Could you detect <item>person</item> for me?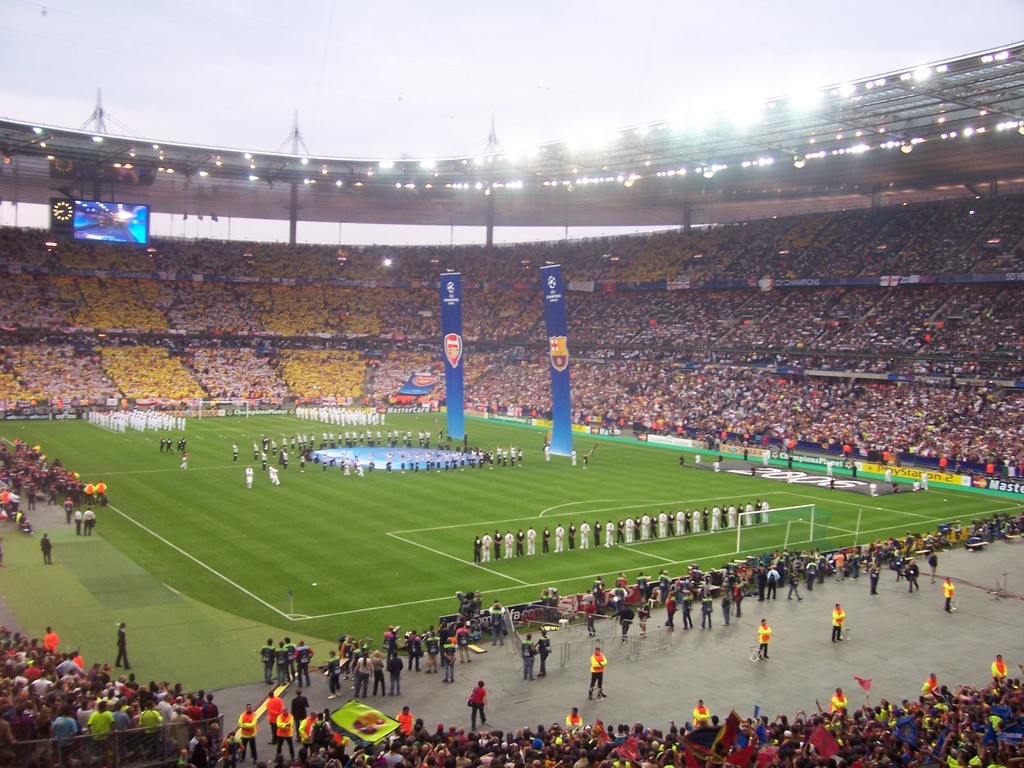
Detection result: <bbox>640, 514, 650, 539</bbox>.
